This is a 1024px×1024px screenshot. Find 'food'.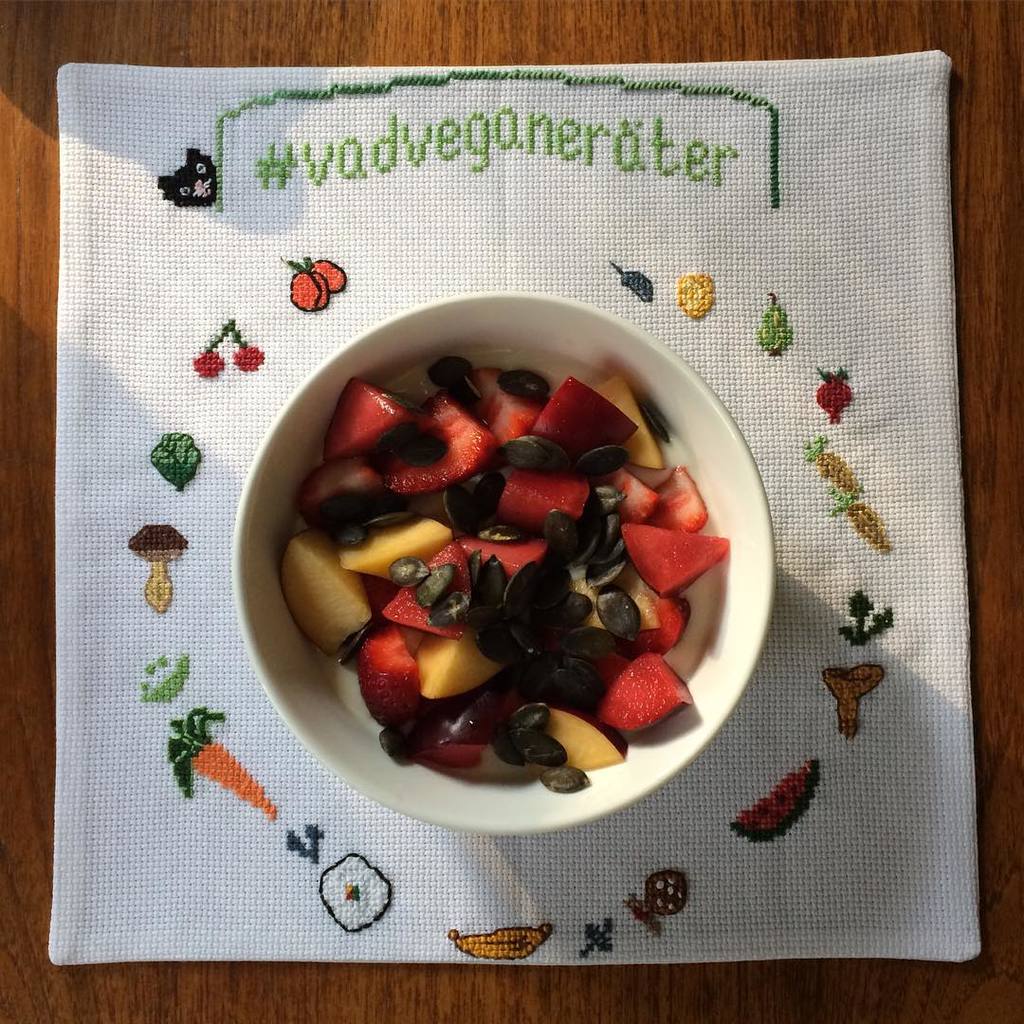
Bounding box: (825, 666, 884, 737).
